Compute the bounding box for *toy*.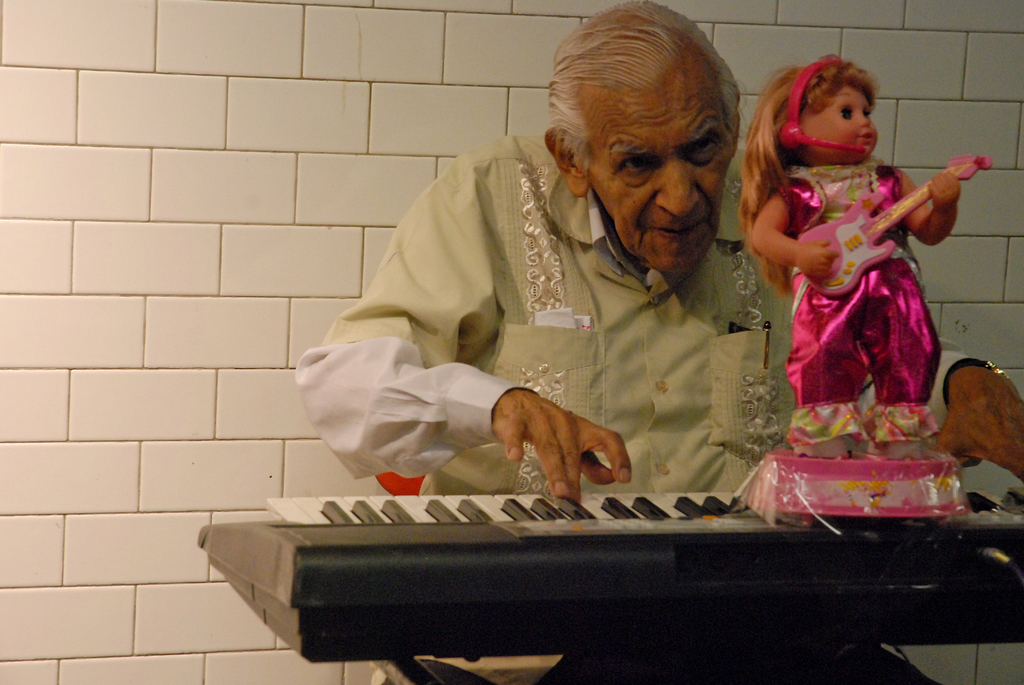
box(745, 86, 973, 458).
